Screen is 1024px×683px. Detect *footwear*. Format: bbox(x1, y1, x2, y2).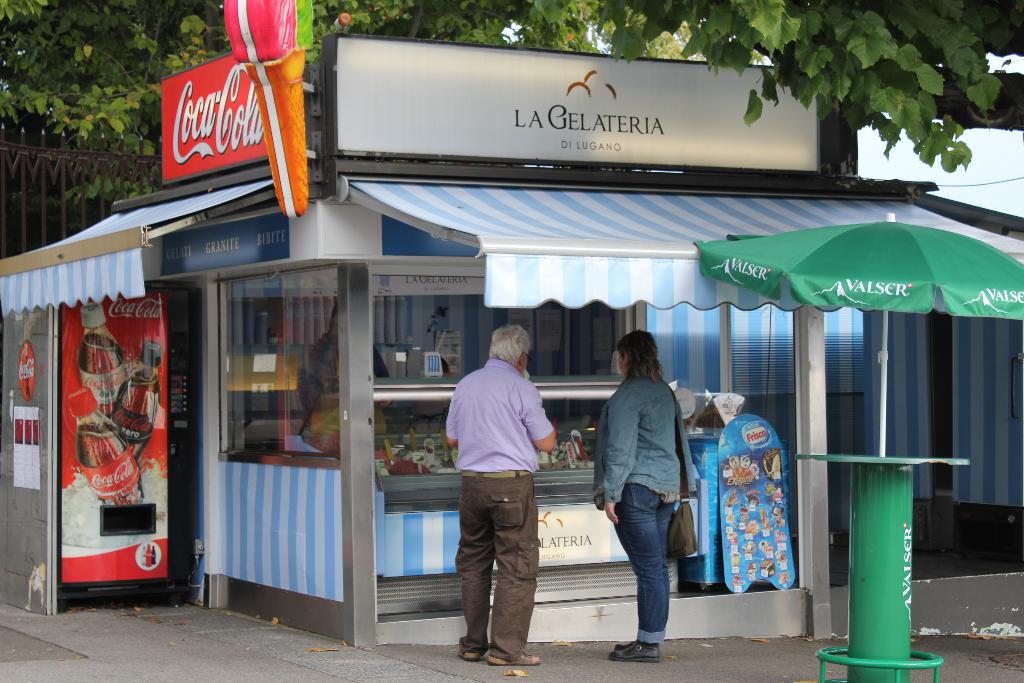
bbox(609, 643, 660, 663).
